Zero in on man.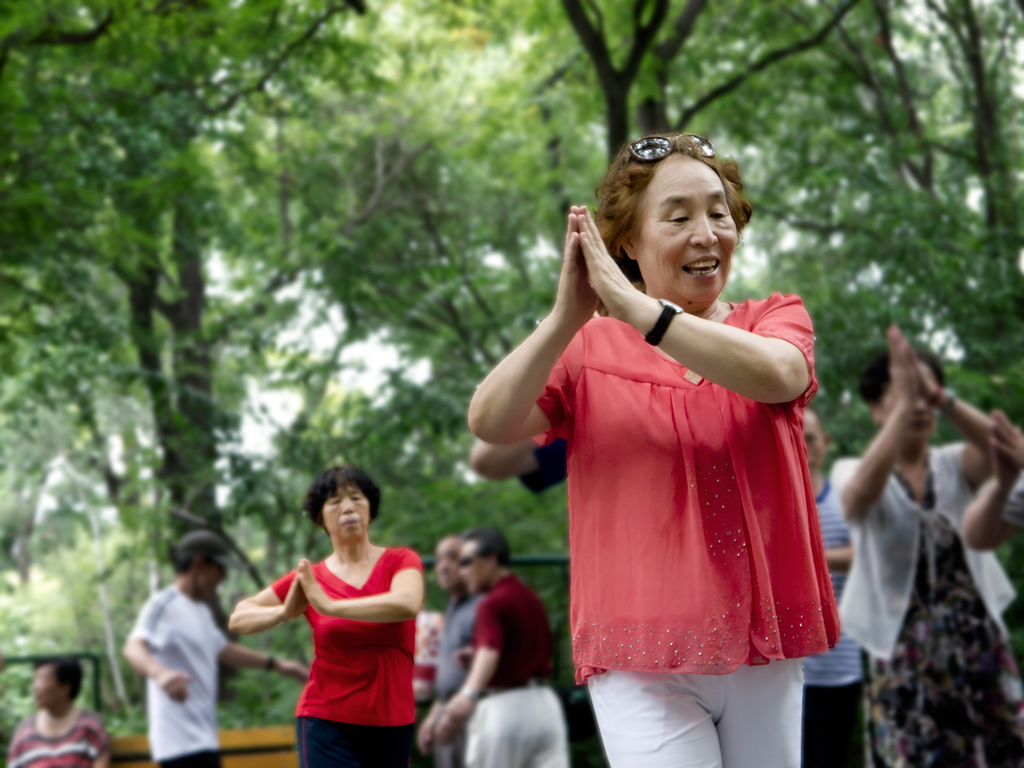
Zeroed in: 419/534/485/767.
